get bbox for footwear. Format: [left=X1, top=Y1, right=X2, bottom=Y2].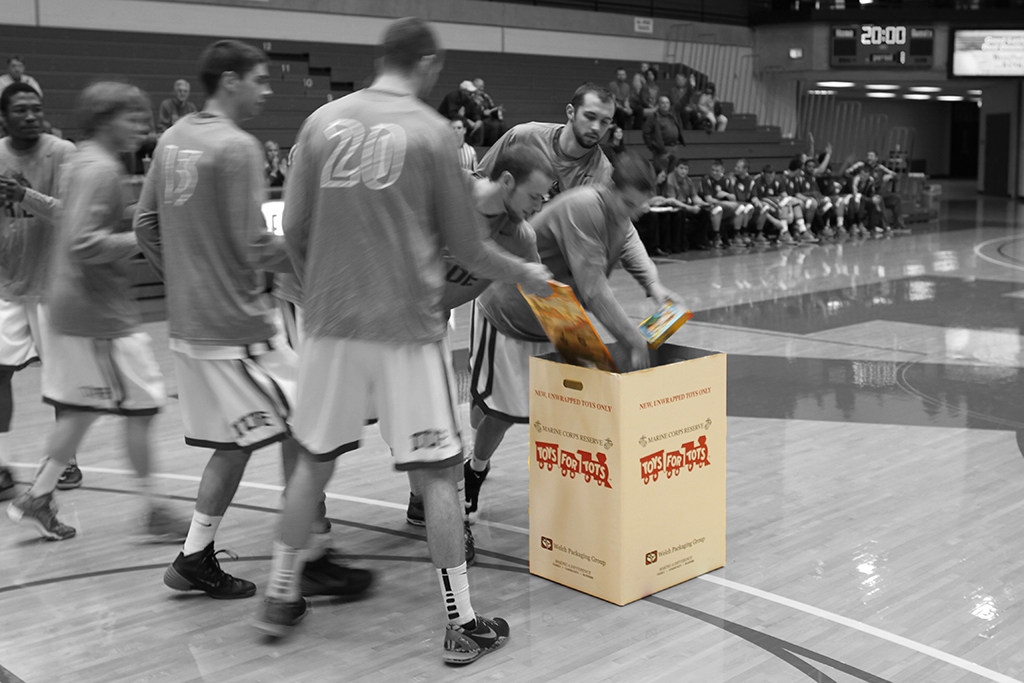
[left=164, top=546, right=261, bottom=597].
